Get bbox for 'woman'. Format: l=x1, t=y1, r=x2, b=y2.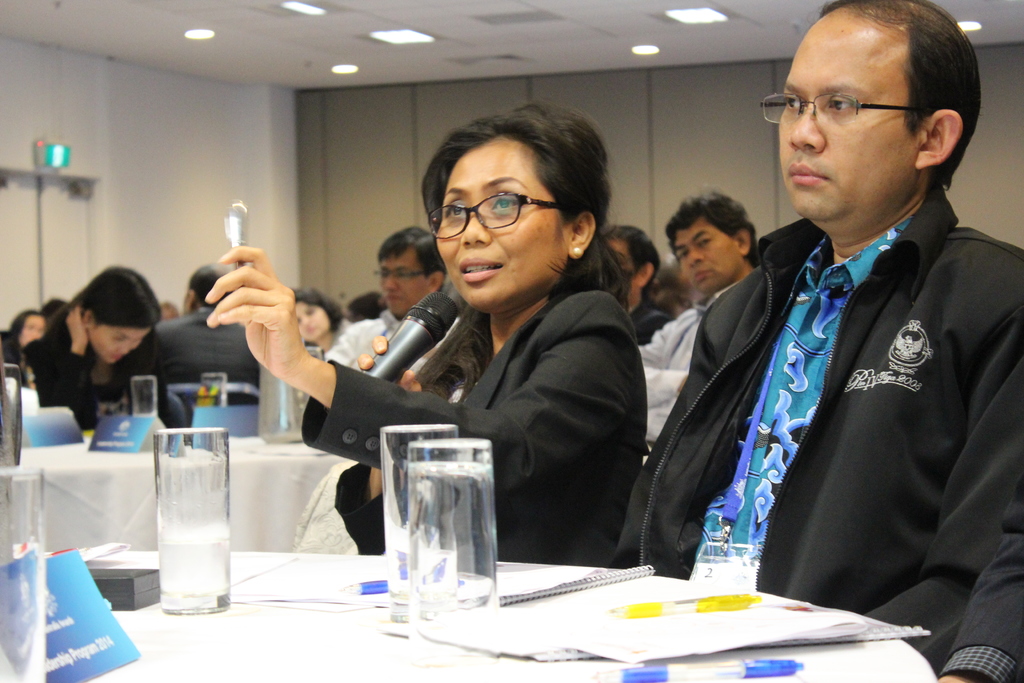
l=291, t=282, r=350, b=356.
